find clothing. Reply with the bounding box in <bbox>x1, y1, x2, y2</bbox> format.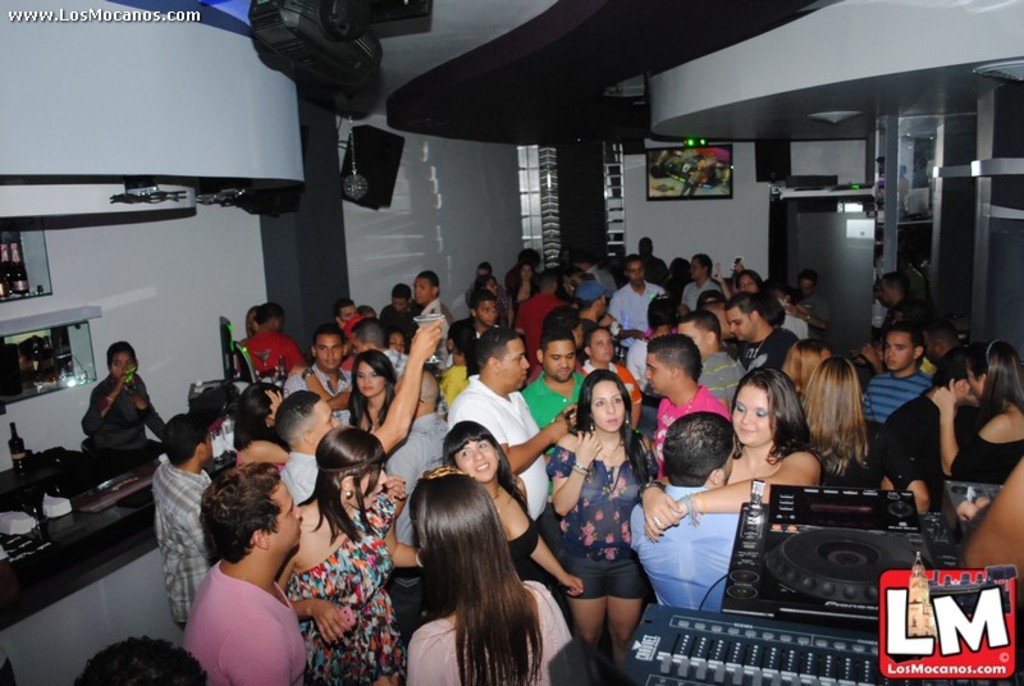
<bbox>678, 279, 718, 315</bbox>.
